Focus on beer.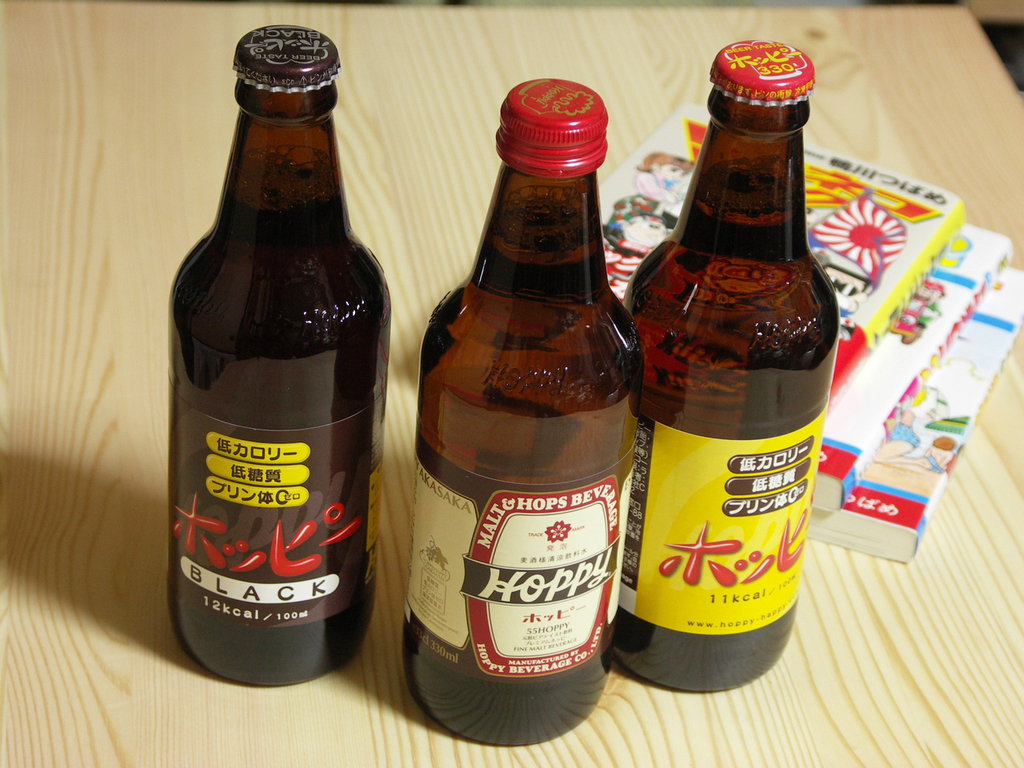
Focused at [155, 26, 397, 710].
